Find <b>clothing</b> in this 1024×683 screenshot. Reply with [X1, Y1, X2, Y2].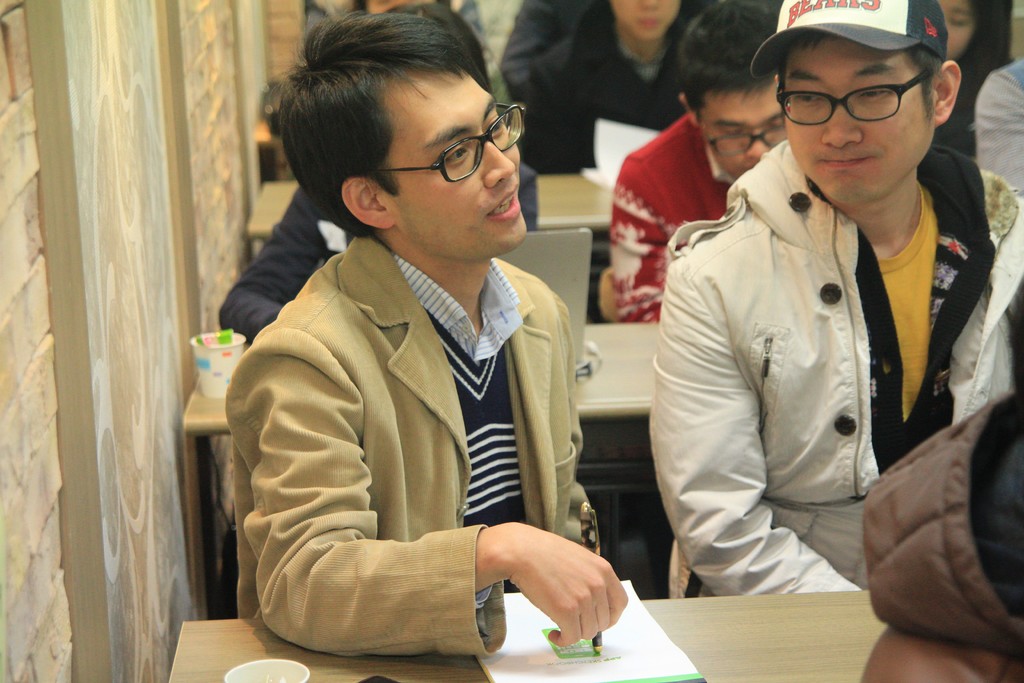
[474, 0, 516, 115].
